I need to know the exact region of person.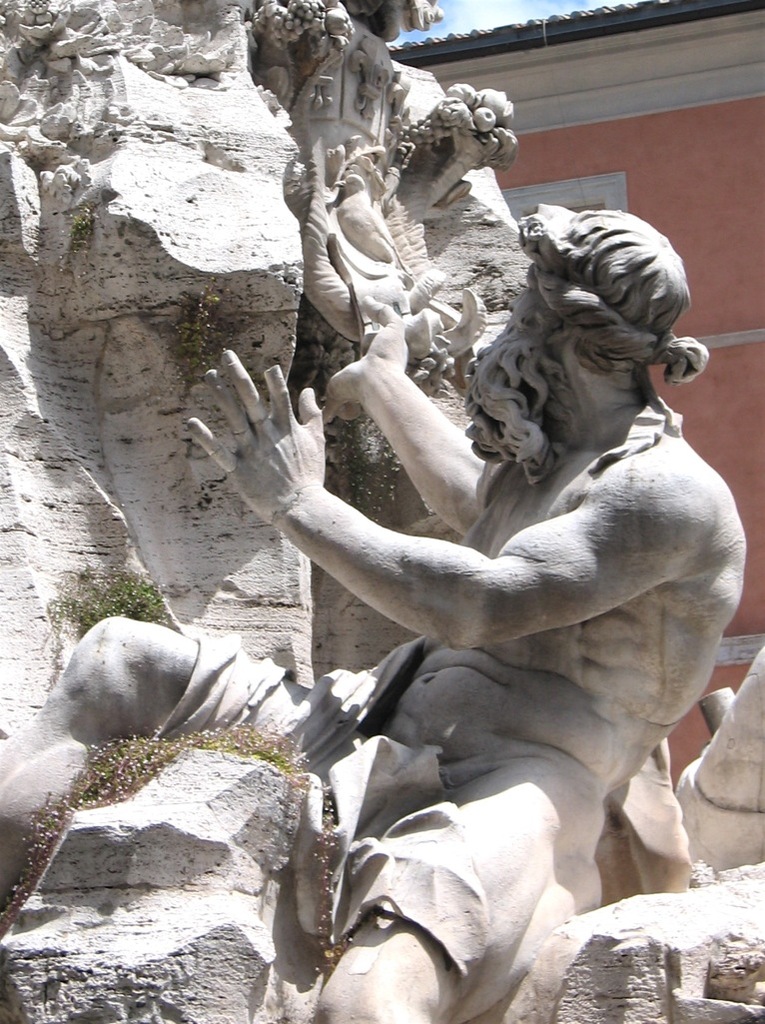
Region: (left=185, top=205, right=752, bottom=1023).
